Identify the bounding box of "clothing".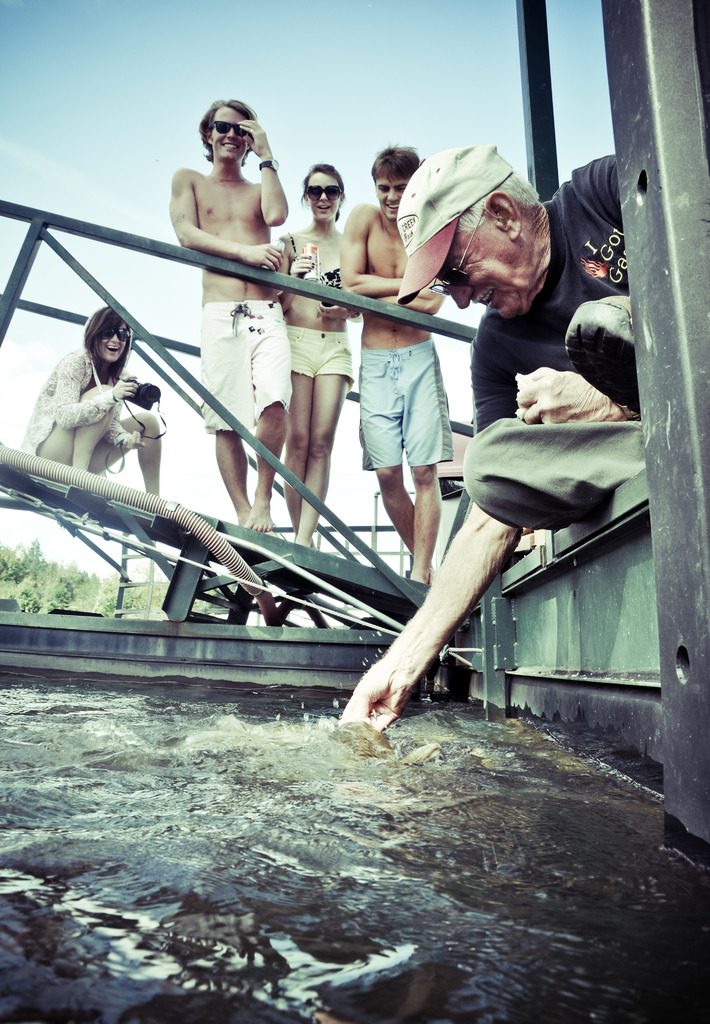
[x1=286, y1=326, x2=354, y2=402].
